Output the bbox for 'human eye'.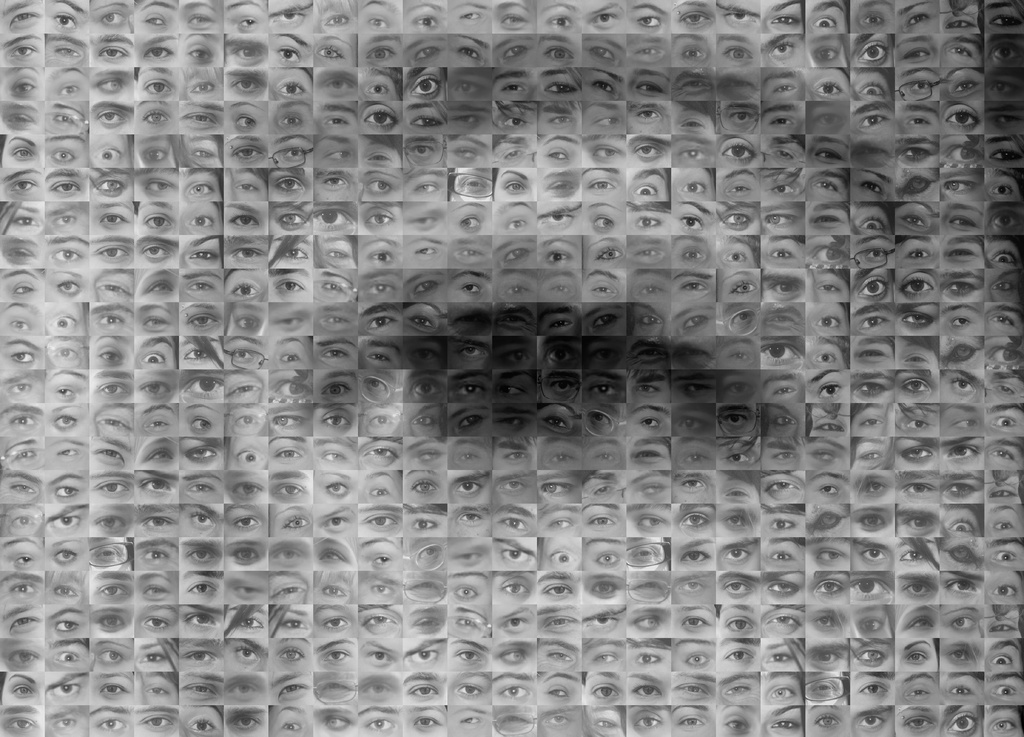
l=762, t=342, r=799, b=363.
